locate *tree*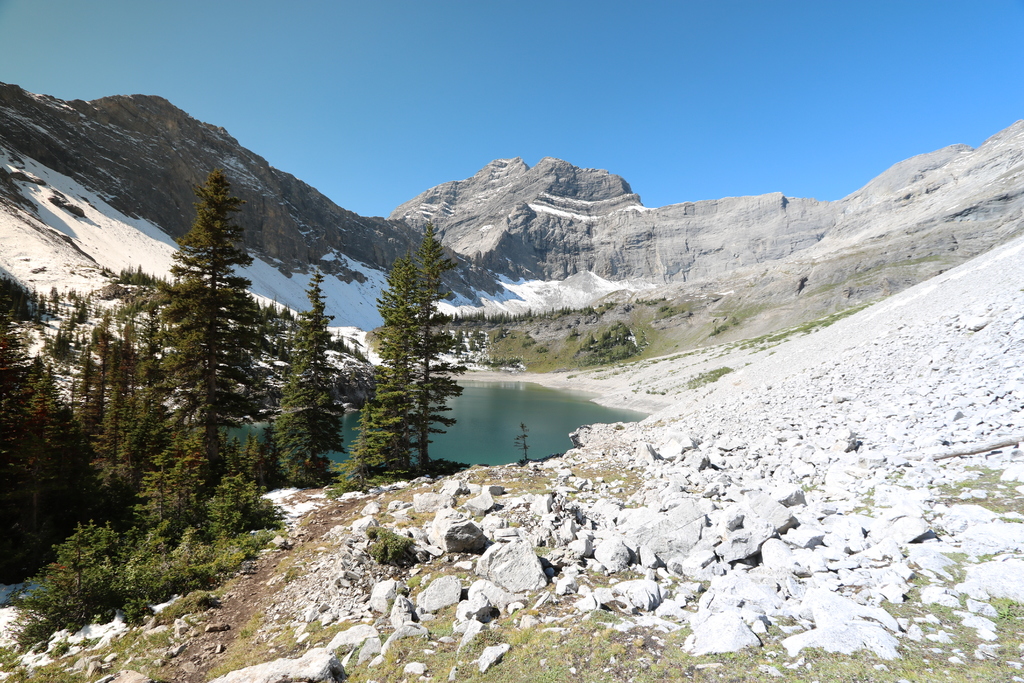
0:342:111:578
